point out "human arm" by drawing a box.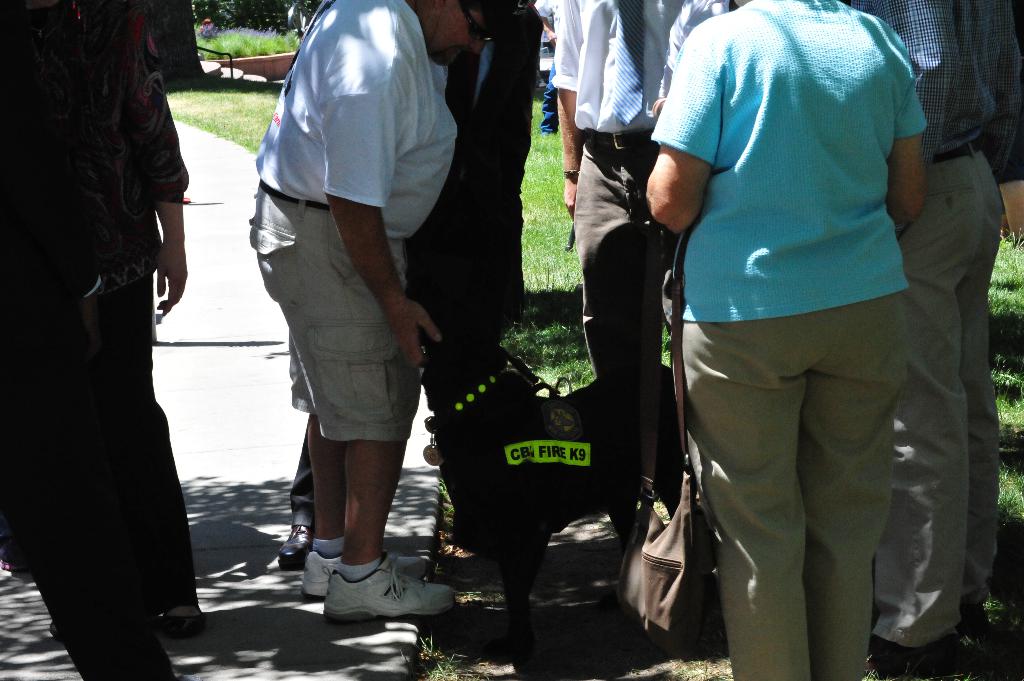
box(321, 84, 440, 369).
